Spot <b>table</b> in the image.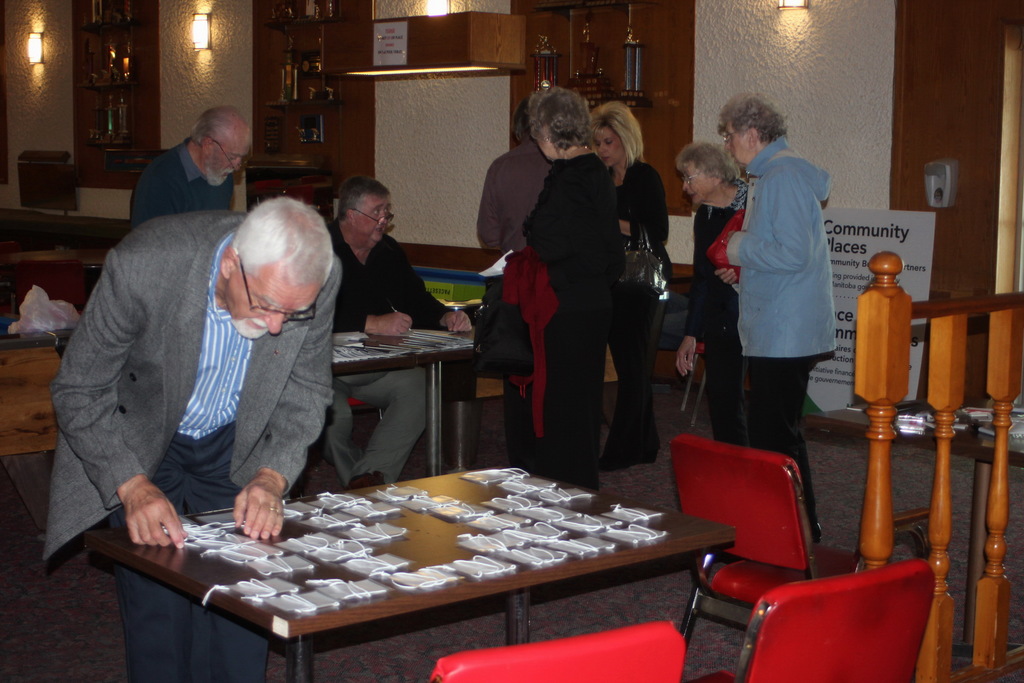
<b>table</b> found at Rect(5, 328, 73, 463).
